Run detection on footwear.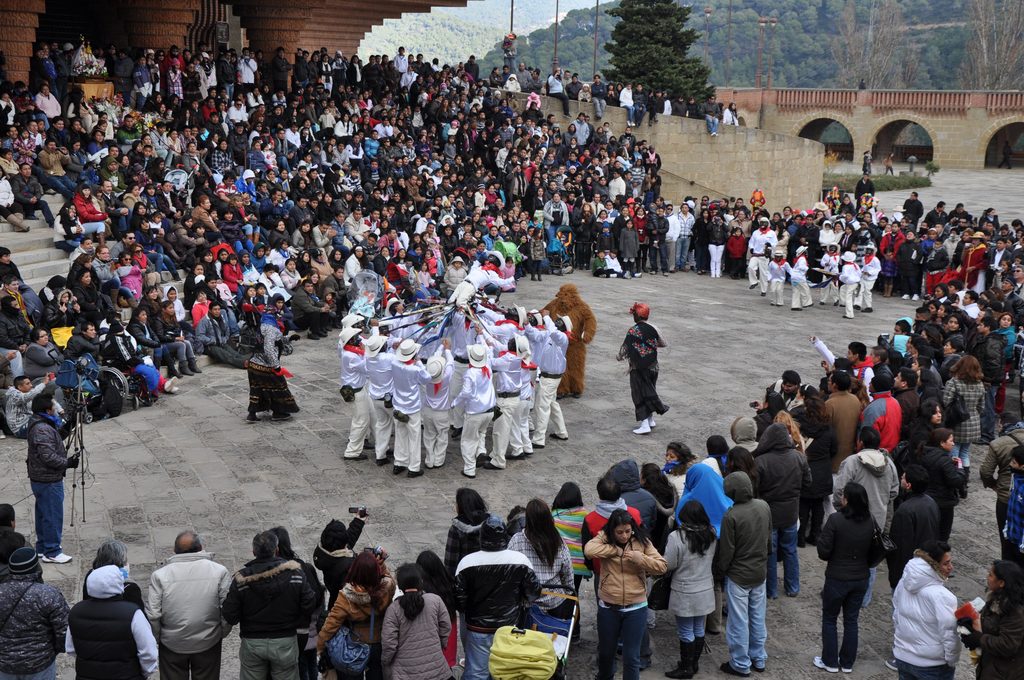
Result: rect(10, 212, 25, 233).
